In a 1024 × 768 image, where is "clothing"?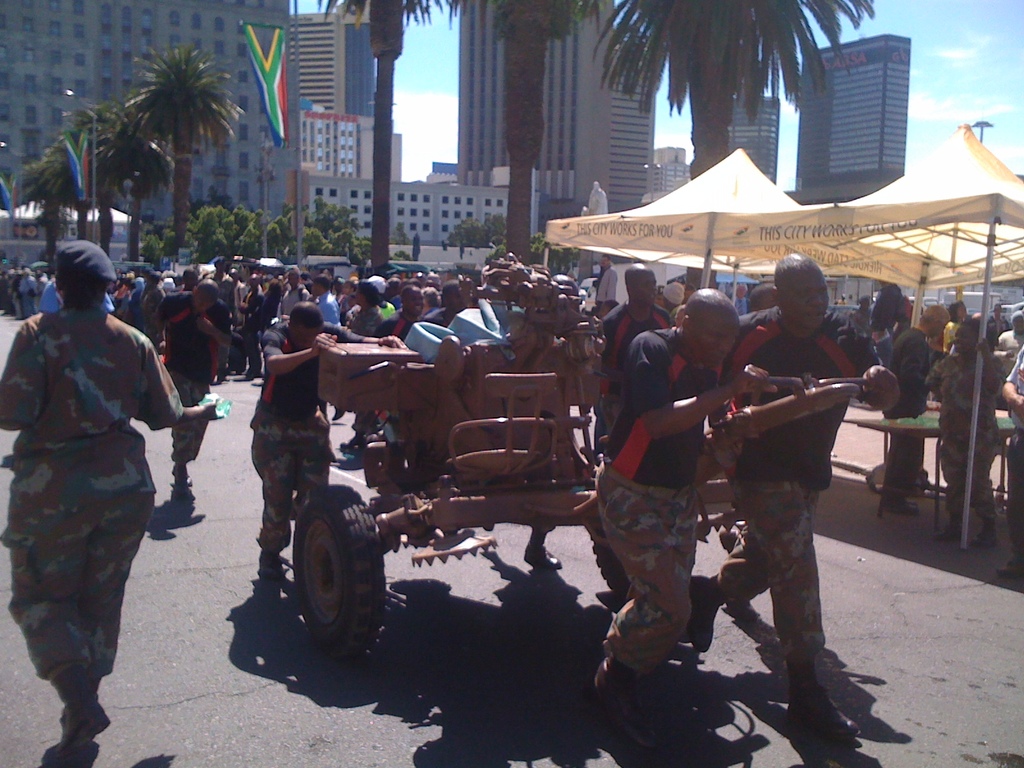
select_region(712, 305, 876, 677).
